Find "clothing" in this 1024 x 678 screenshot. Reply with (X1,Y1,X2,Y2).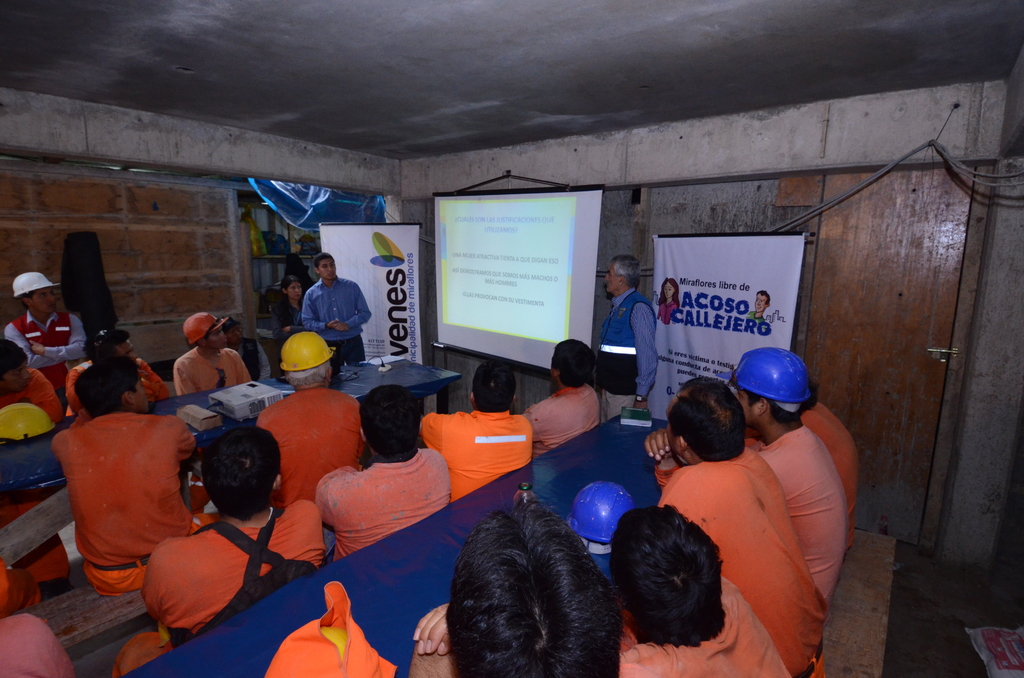
(316,277,362,369).
